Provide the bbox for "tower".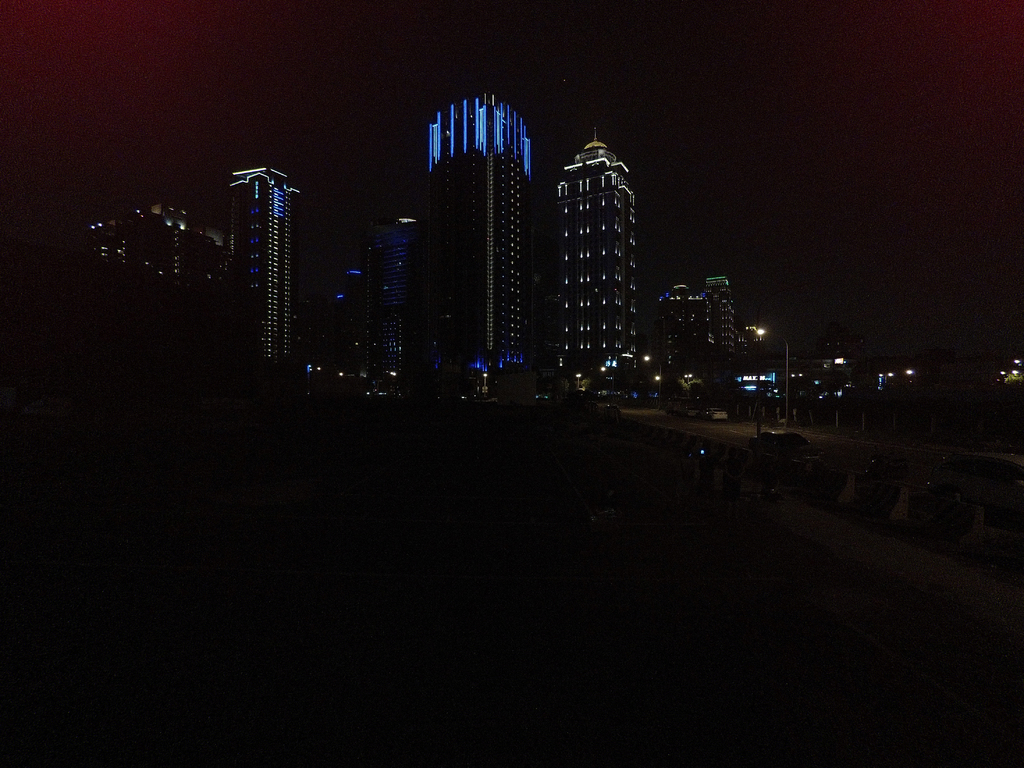
(532, 111, 652, 402).
